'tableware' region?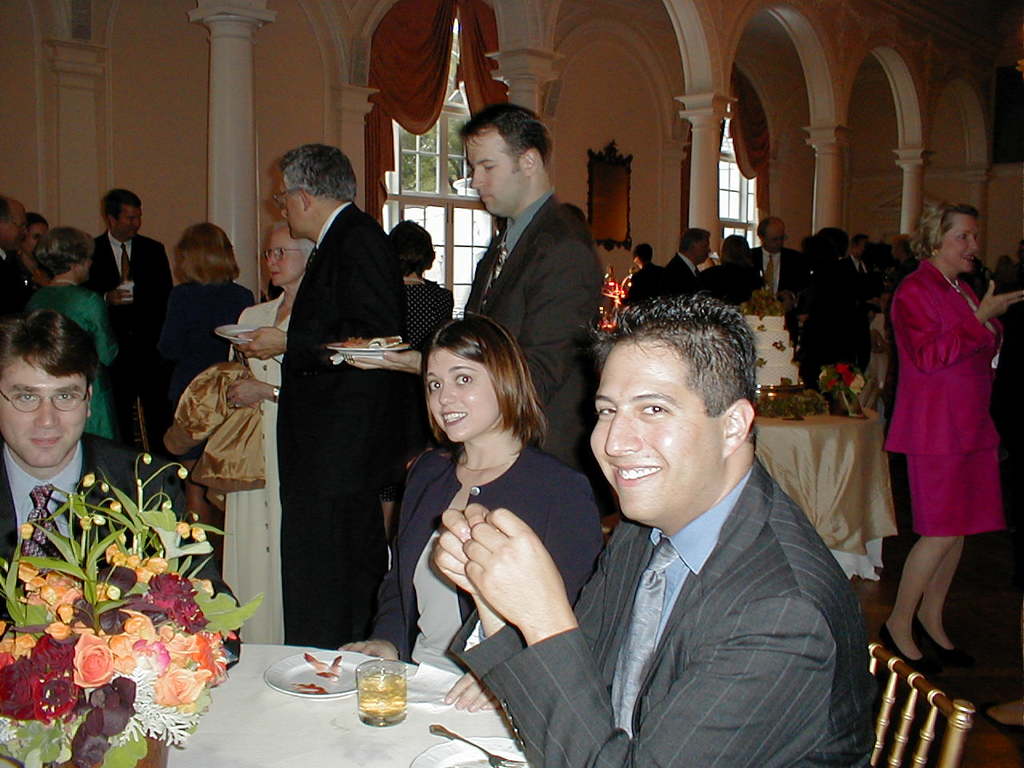
pyautogui.locateOnScreen(352, 654, 406, 728)
